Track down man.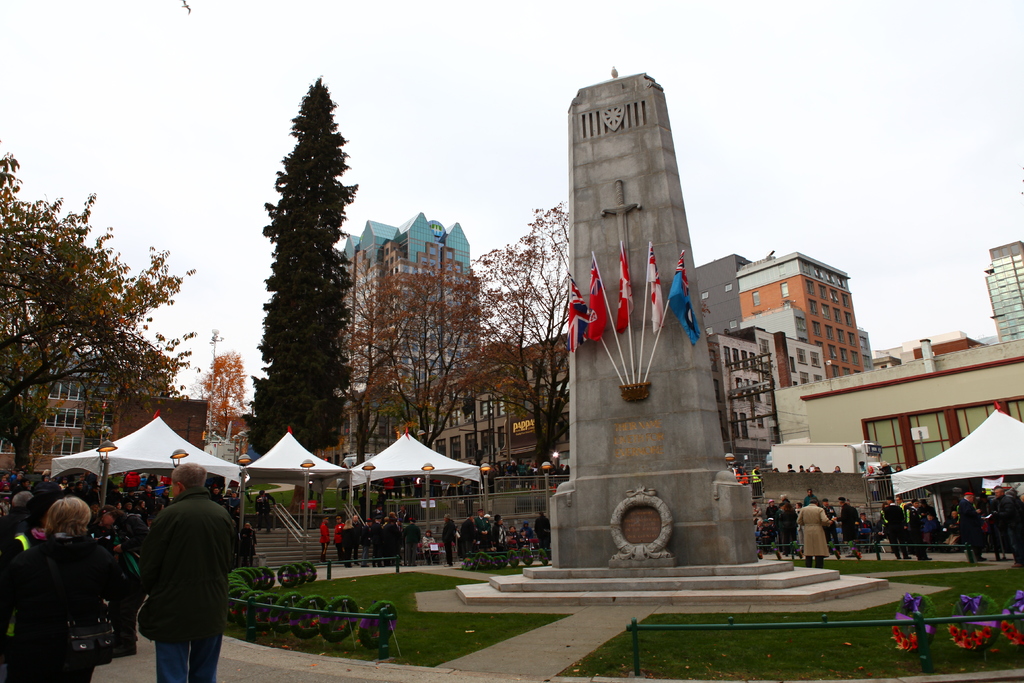
Tracked to 139, 484, 154, 509.
